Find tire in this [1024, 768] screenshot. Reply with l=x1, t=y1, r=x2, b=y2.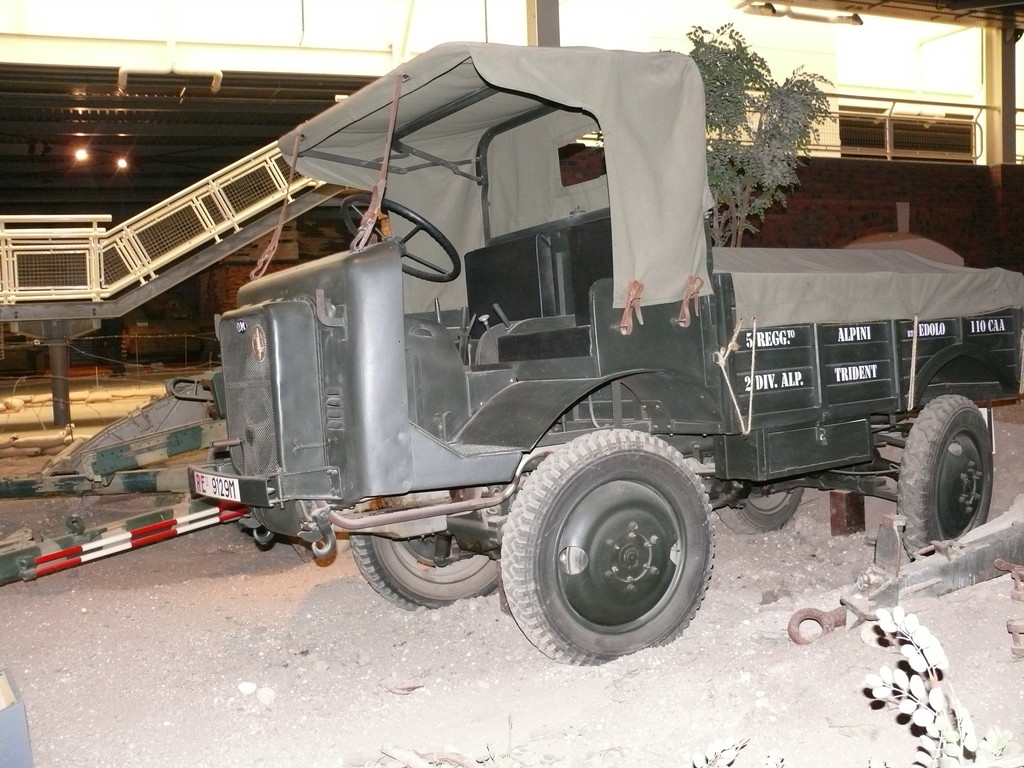
l=888, t=382, r=1005, b=563.
